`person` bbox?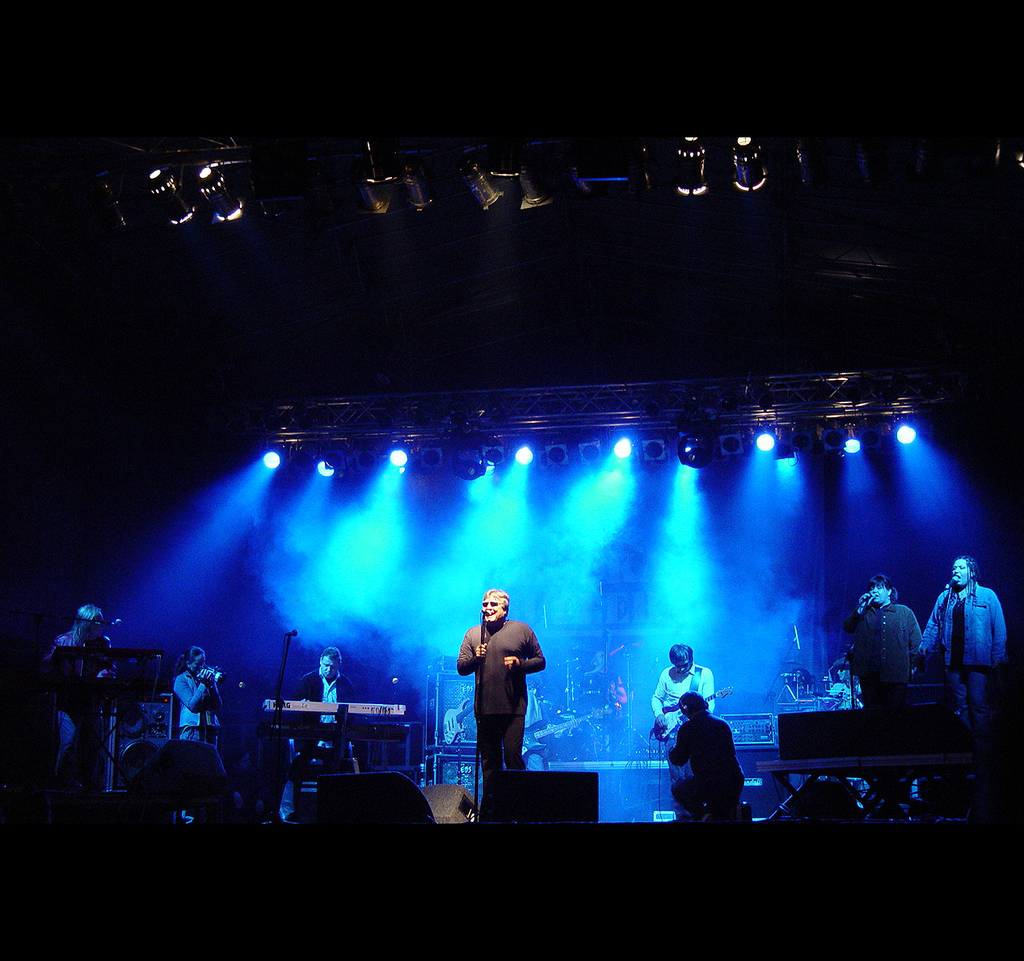
l=579, t=651, r=628, b=709
